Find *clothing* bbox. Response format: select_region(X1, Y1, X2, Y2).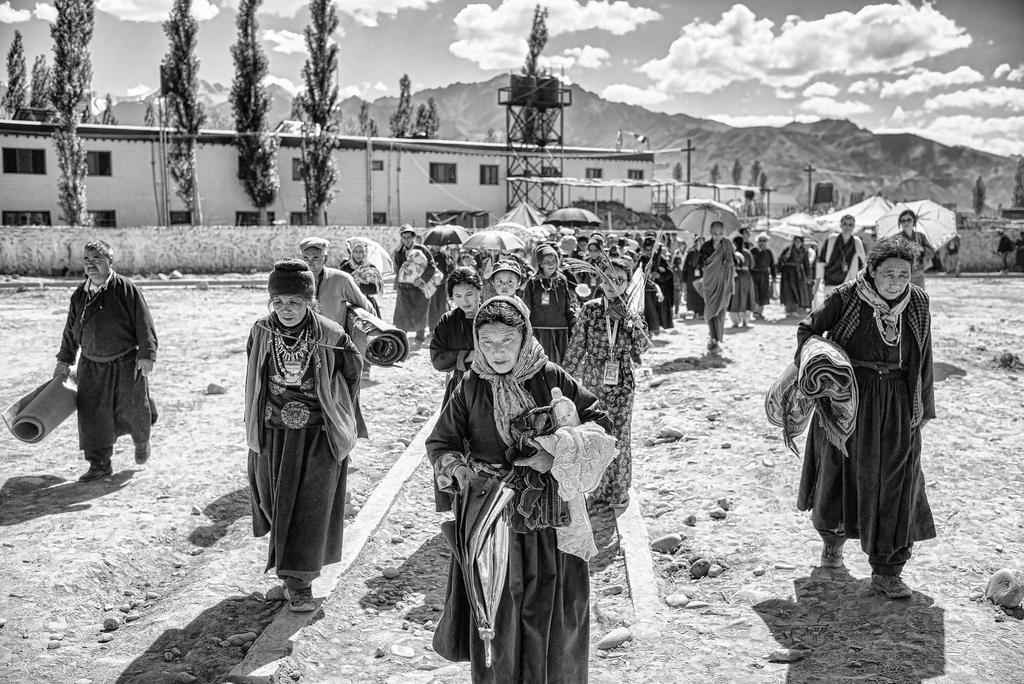
select_region(799, 268, 937, 578).
